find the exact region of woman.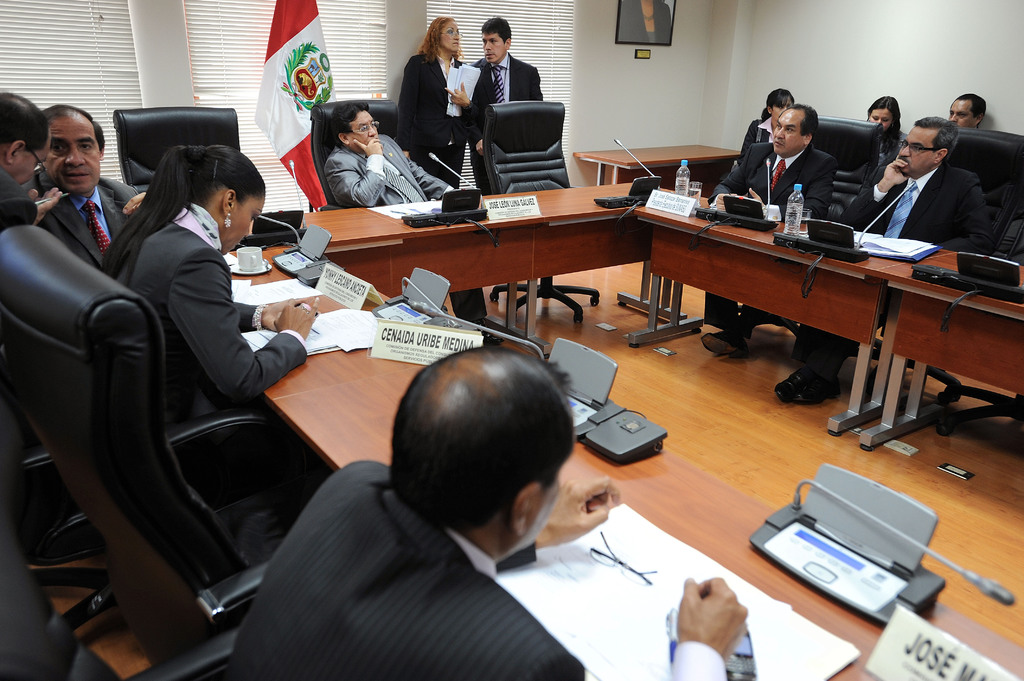
Exact region: detection(94, 145, 319, 479).
